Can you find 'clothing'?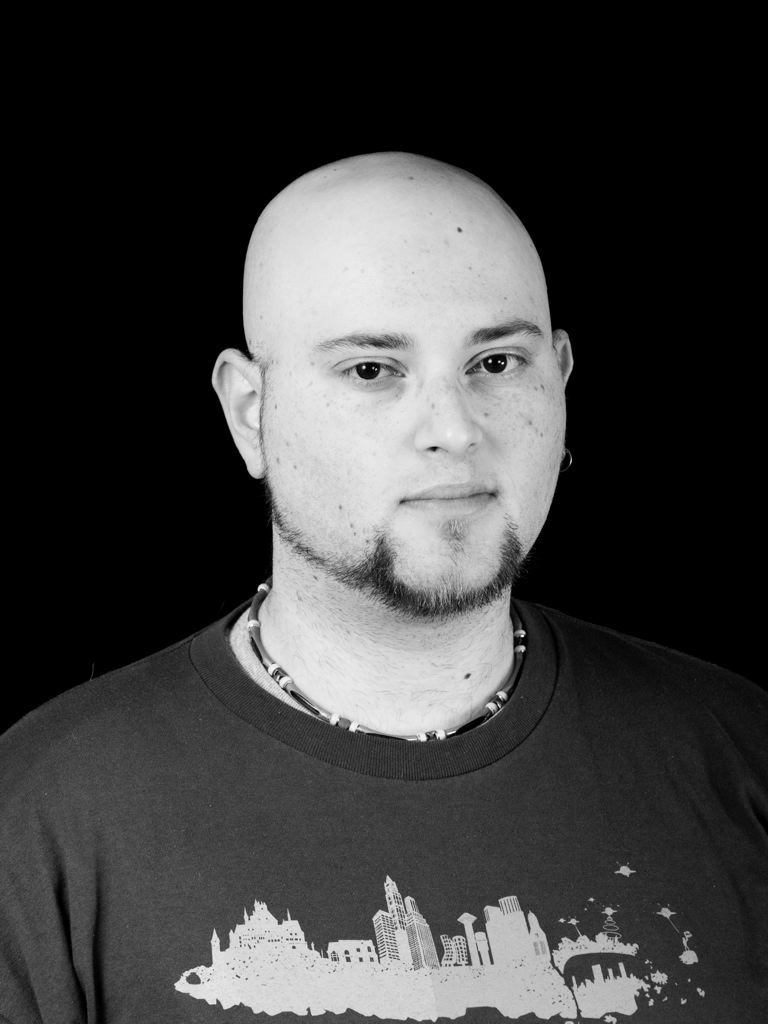
Yes, bounding box: [left=0, top=612, right=767, bottom=986].
